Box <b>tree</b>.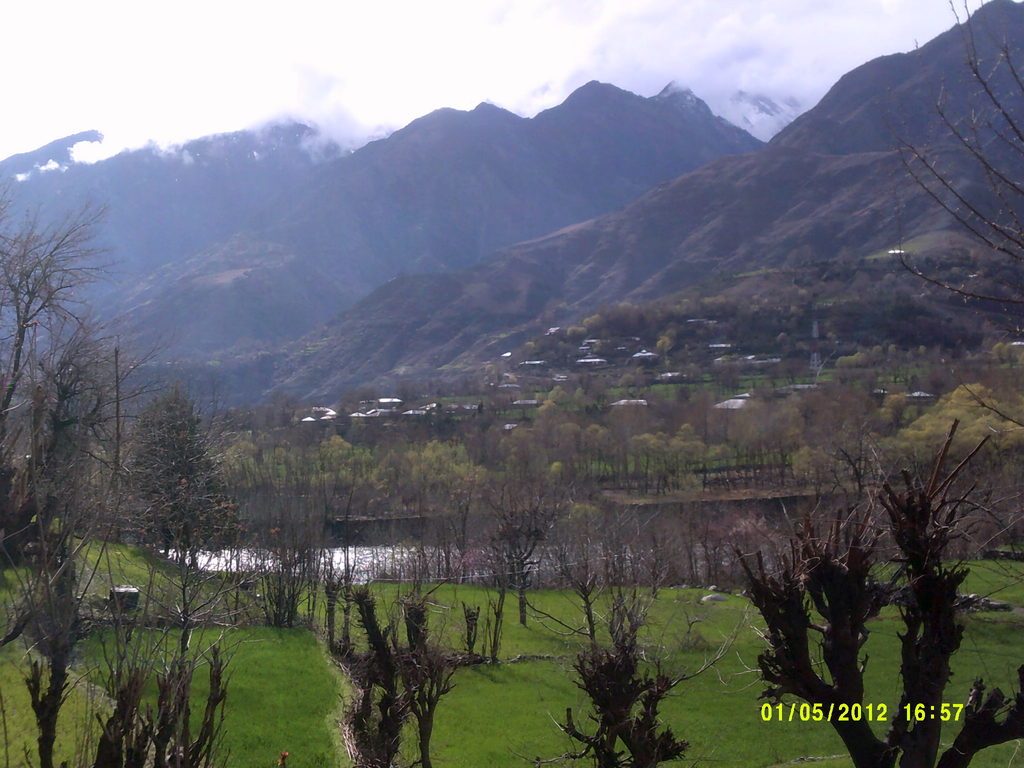
[left=732, top=421, right=1023, bottom=767].
